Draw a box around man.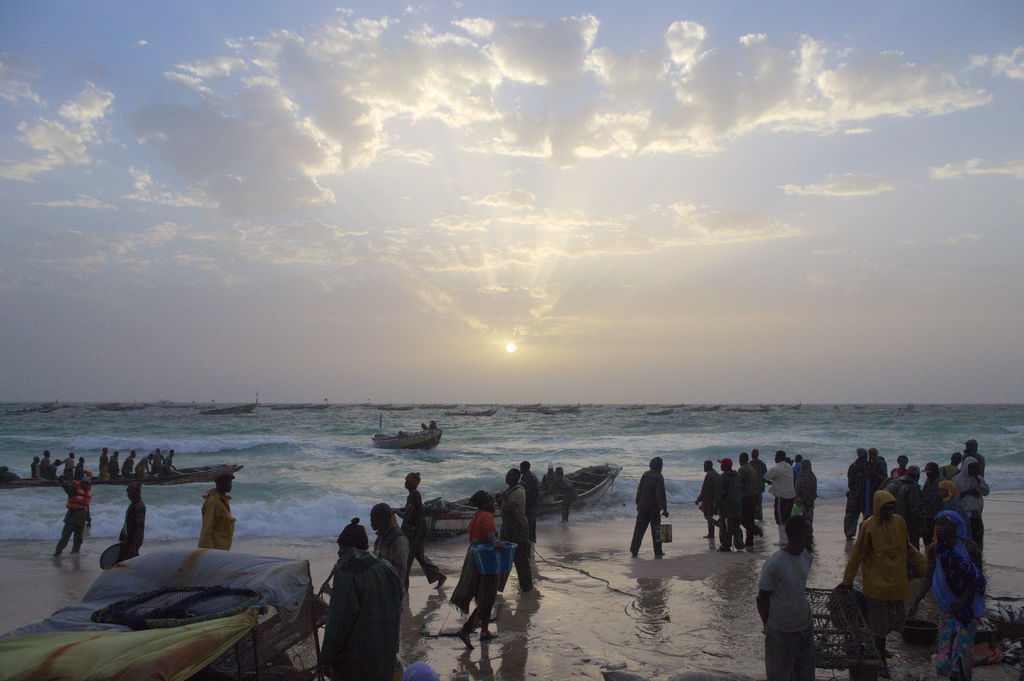
(147, 447, 164, 477).
